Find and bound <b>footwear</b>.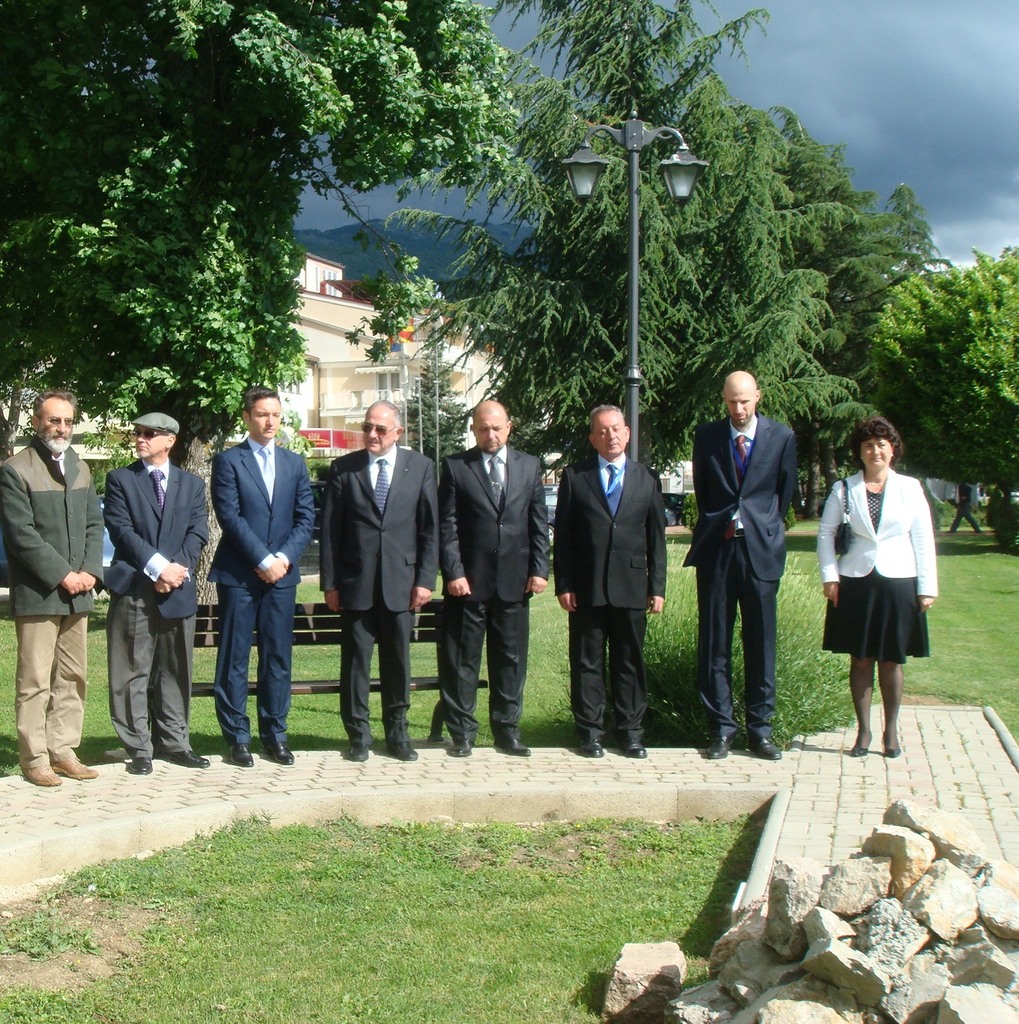
Bound: <bbox>447, 738, 477, 761</bbox>.
